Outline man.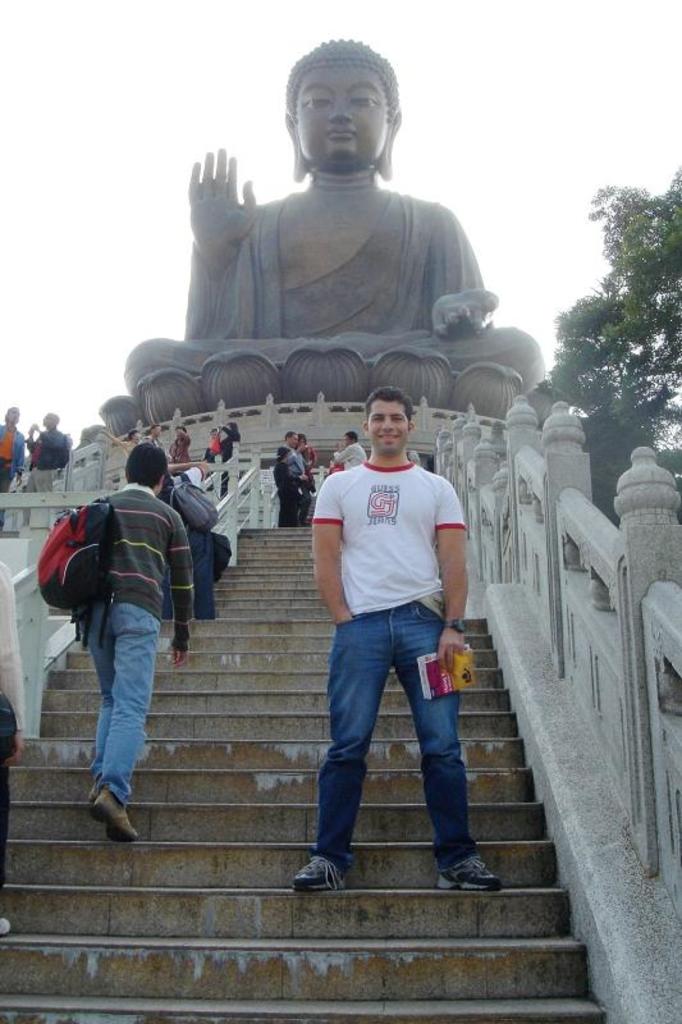
Outline: (330, 421, 372, 474).
